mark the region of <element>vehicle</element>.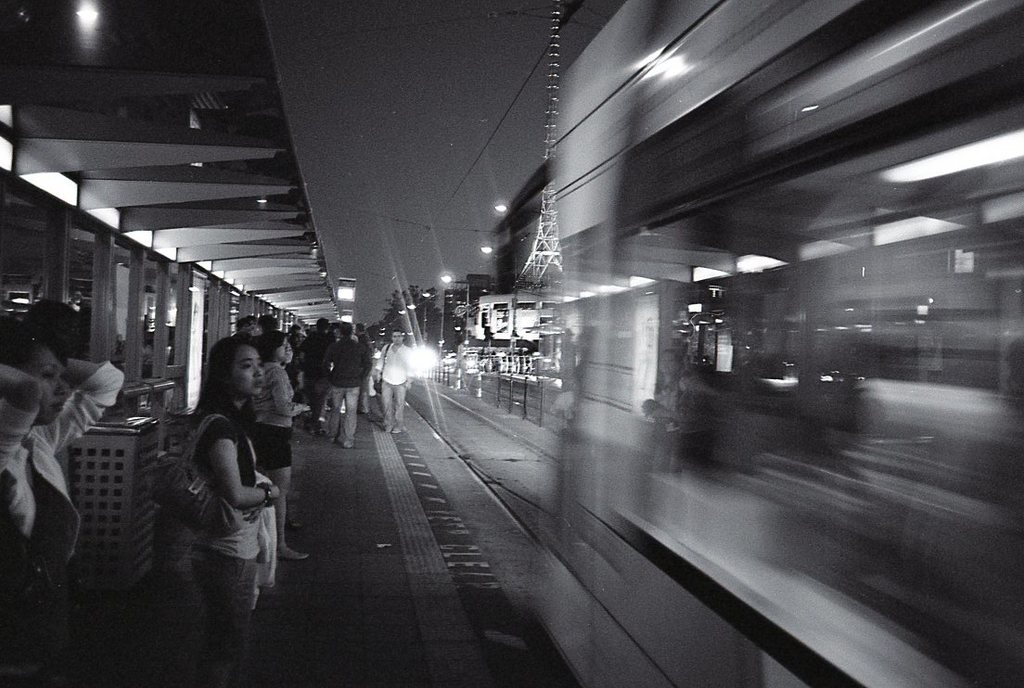
Region: l=521, t=0, r=1023, b=687.
